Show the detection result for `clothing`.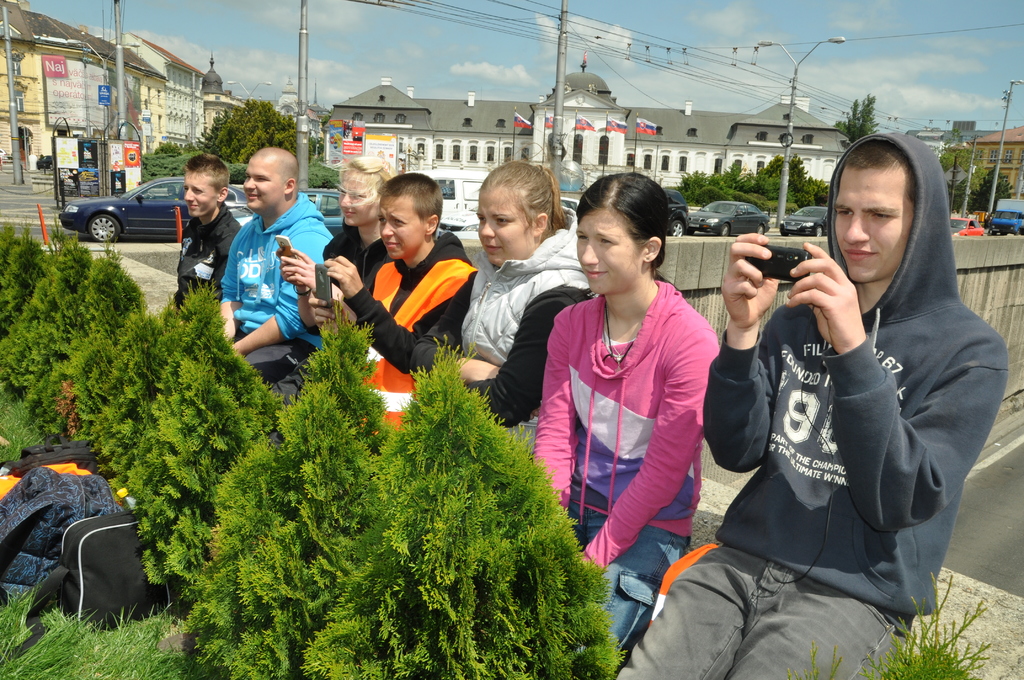
[324,220,394,318].
